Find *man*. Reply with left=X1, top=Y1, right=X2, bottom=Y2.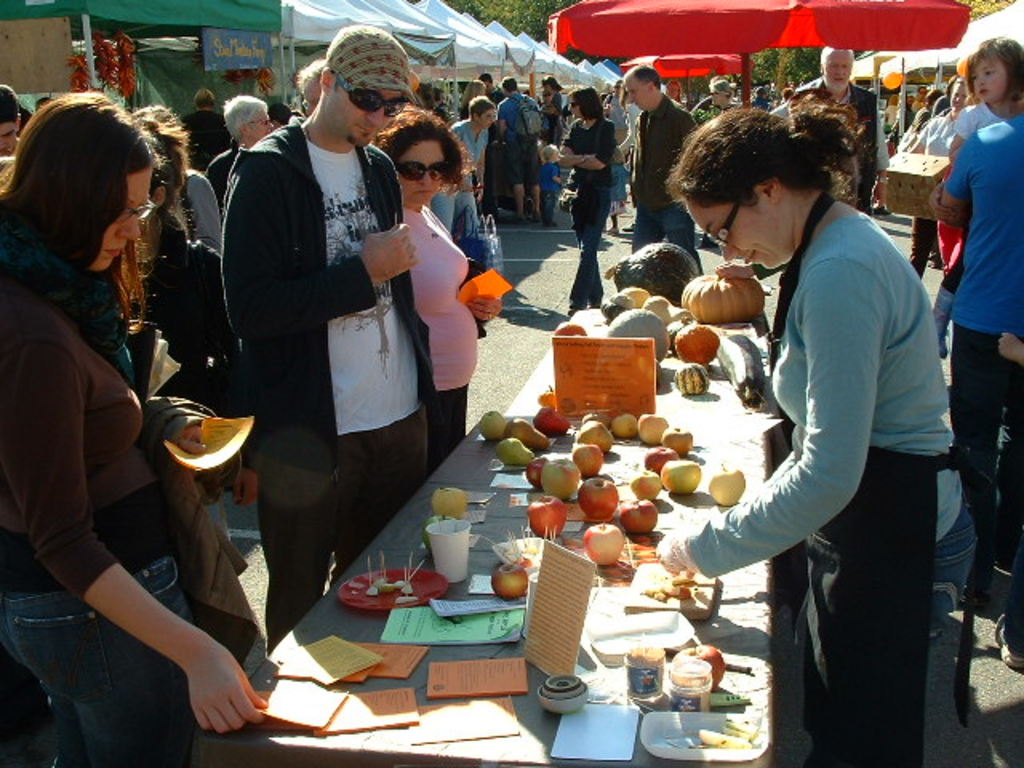
left=691, top=77, right=731, bottom=125.
